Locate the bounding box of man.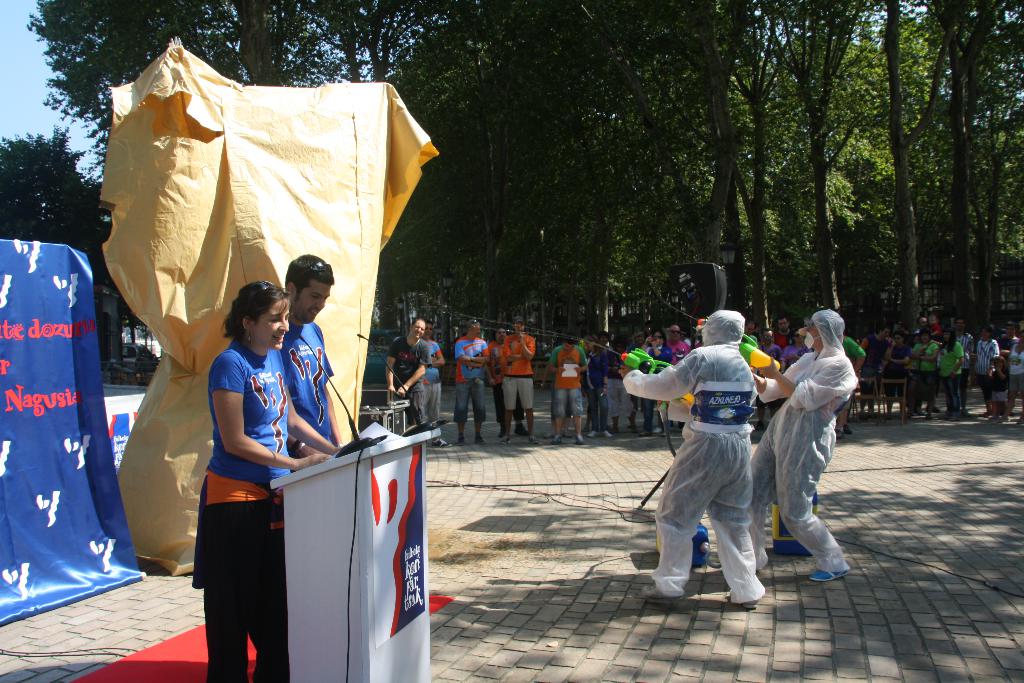
Bounding box: x1=772 y1=315 x2=792 y2=344.
